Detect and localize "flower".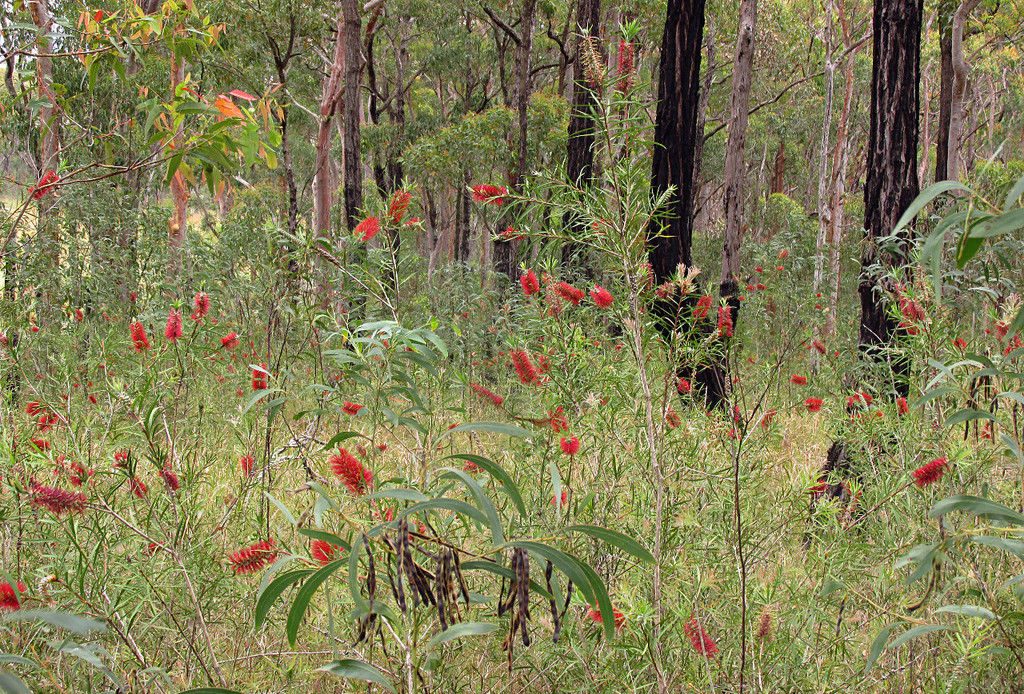
Localized at [left=549, top=489, right=567, bottom=508].
